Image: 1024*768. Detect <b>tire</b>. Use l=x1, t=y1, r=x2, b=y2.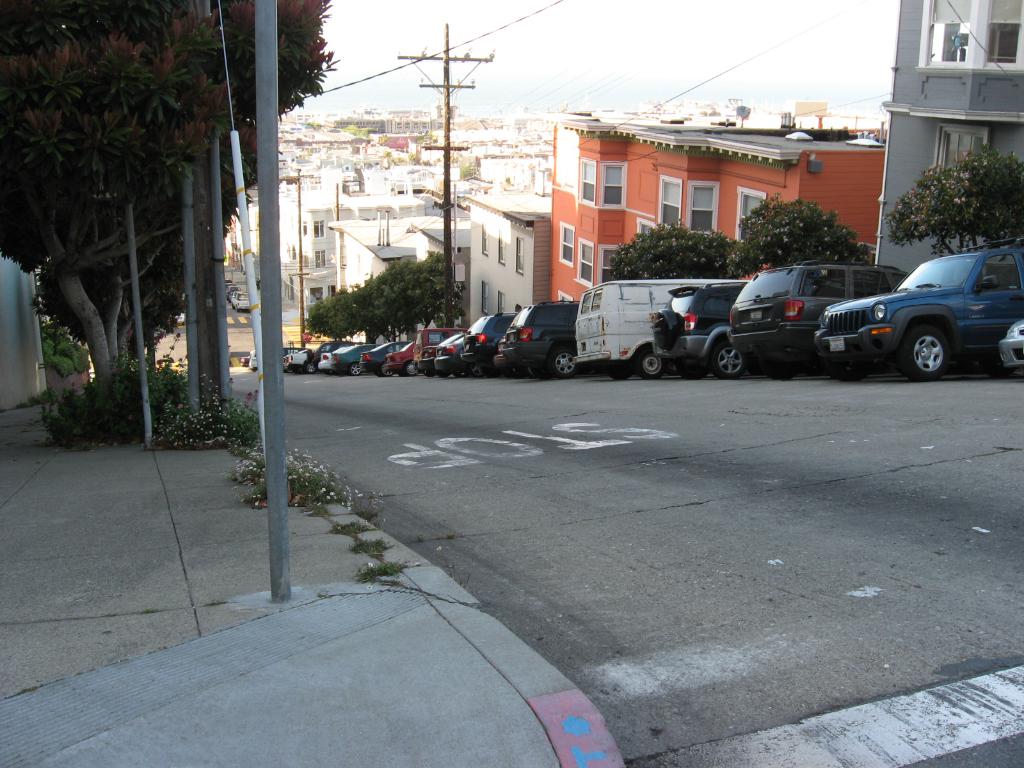
l=899, t=325, r=950, b=380.
